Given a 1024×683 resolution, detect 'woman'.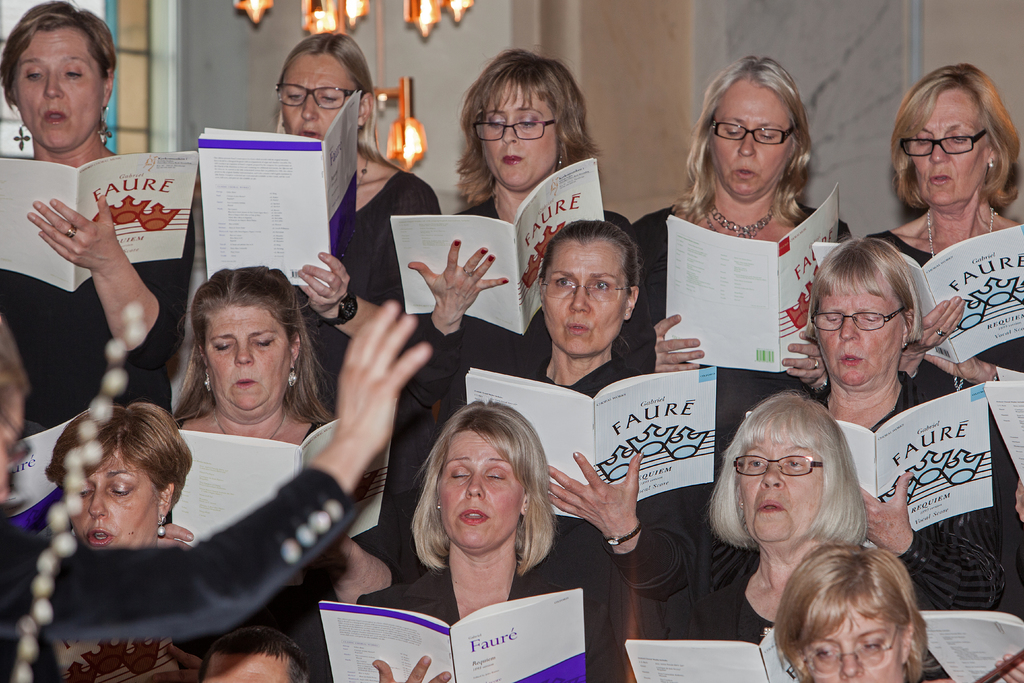
<region>0, 0, 195, 437</region>.
